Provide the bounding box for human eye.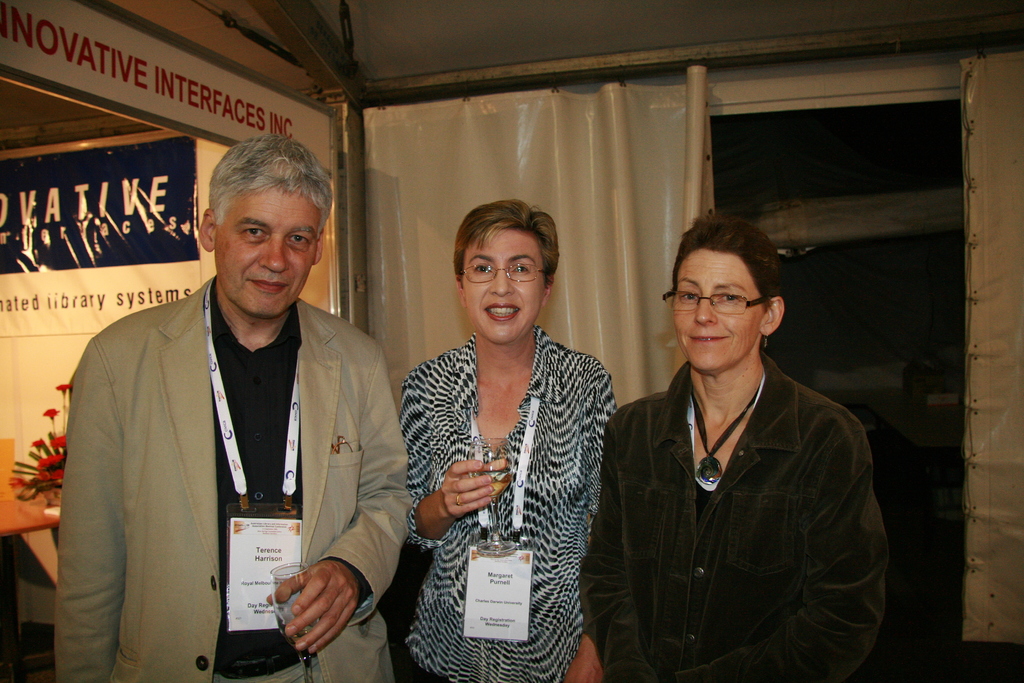
x1=507, y1=260, x2=536, y2=276.
